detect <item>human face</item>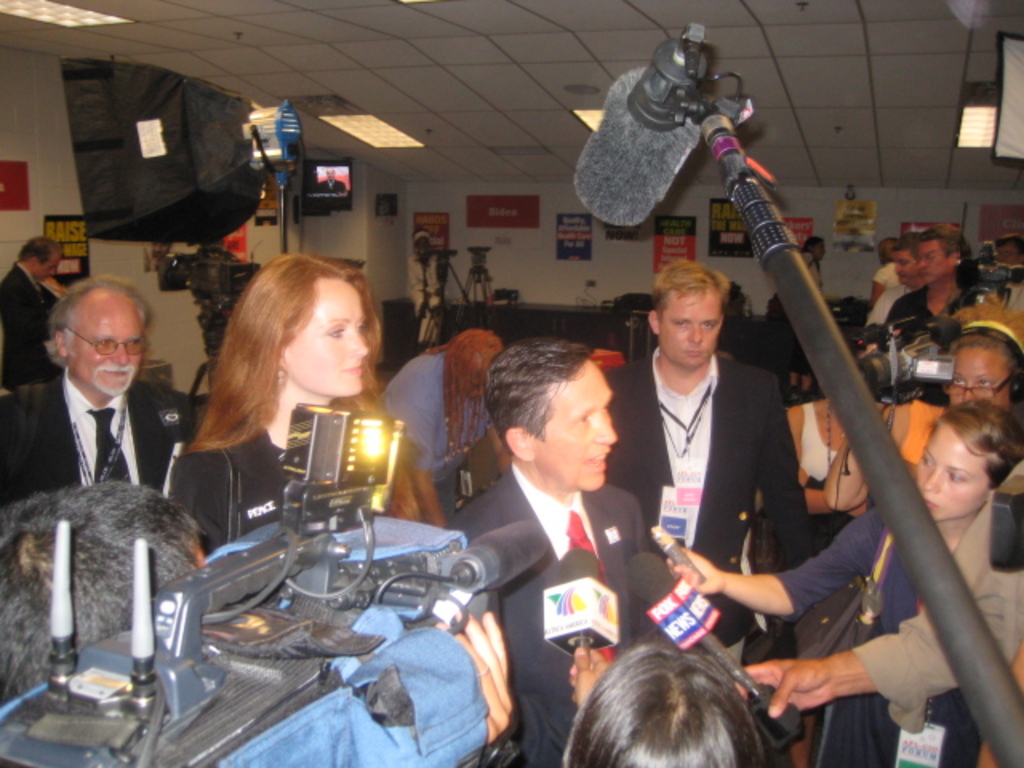
894 253 918 283
